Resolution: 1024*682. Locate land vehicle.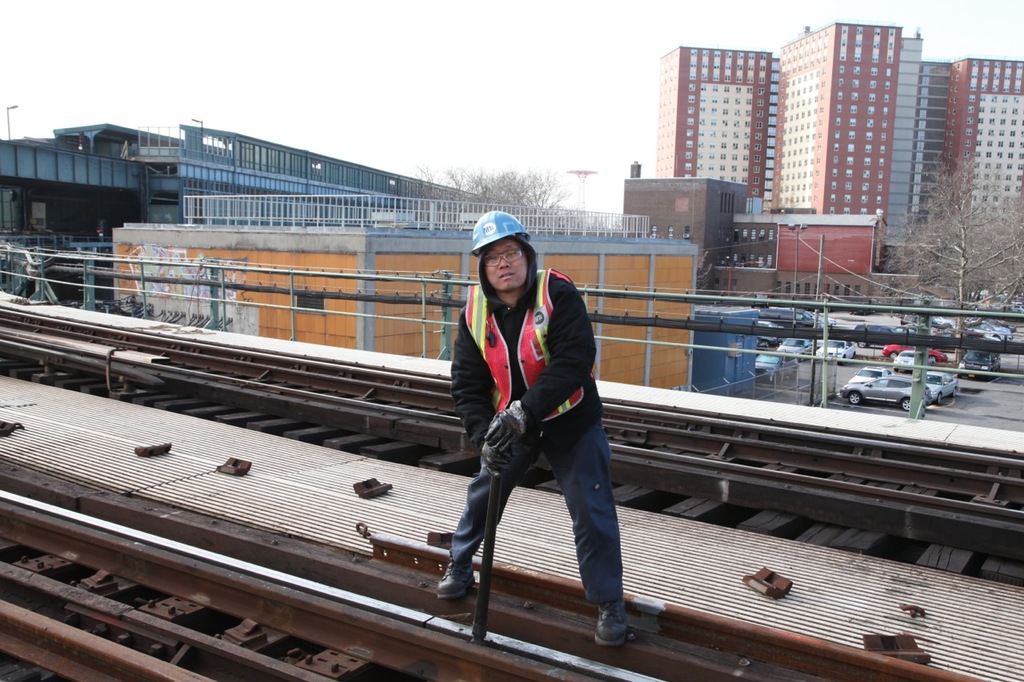
(756,321,785,330).
